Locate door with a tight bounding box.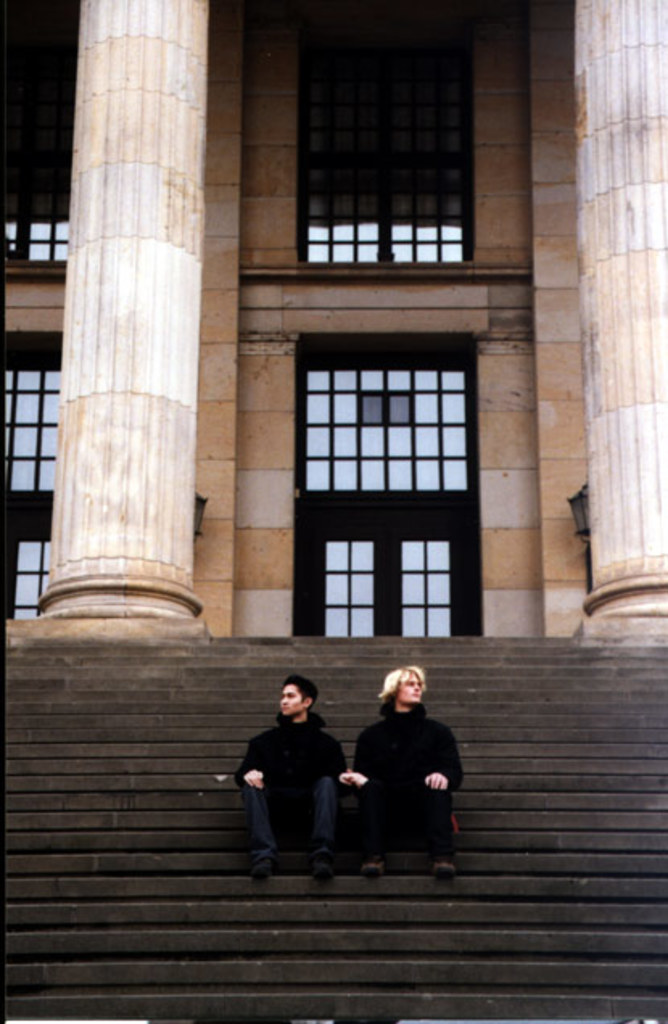
(306, 522, 488, 654).
